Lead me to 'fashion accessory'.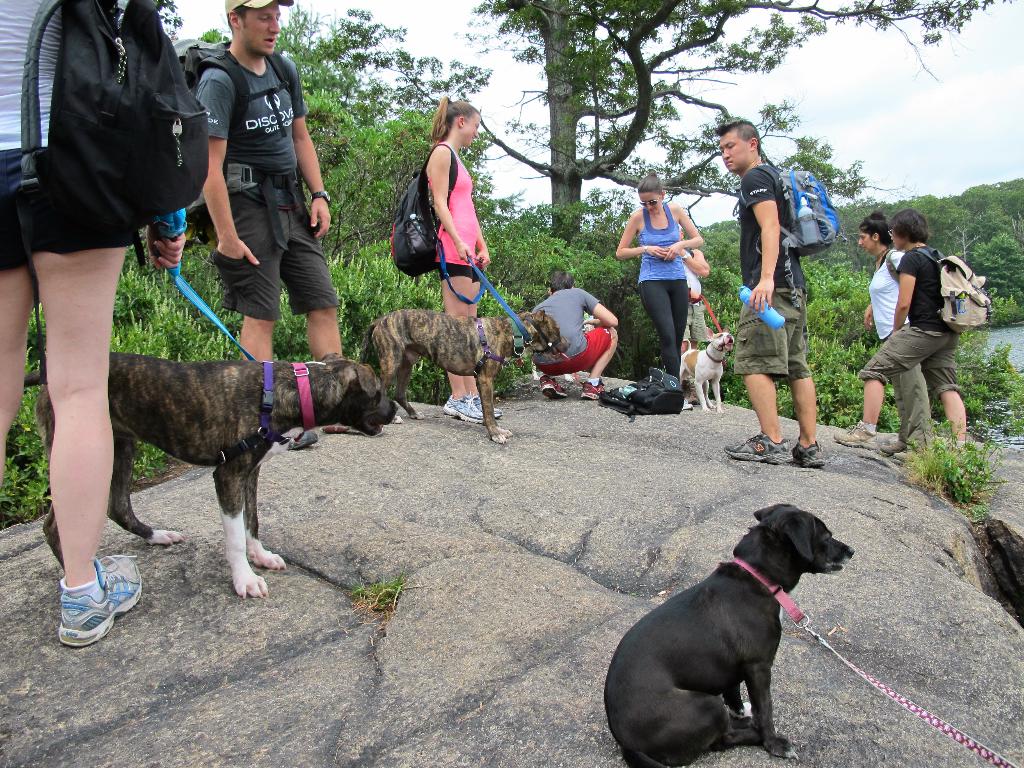
Lead to left=953, top=440, right=963, bottom=452.
